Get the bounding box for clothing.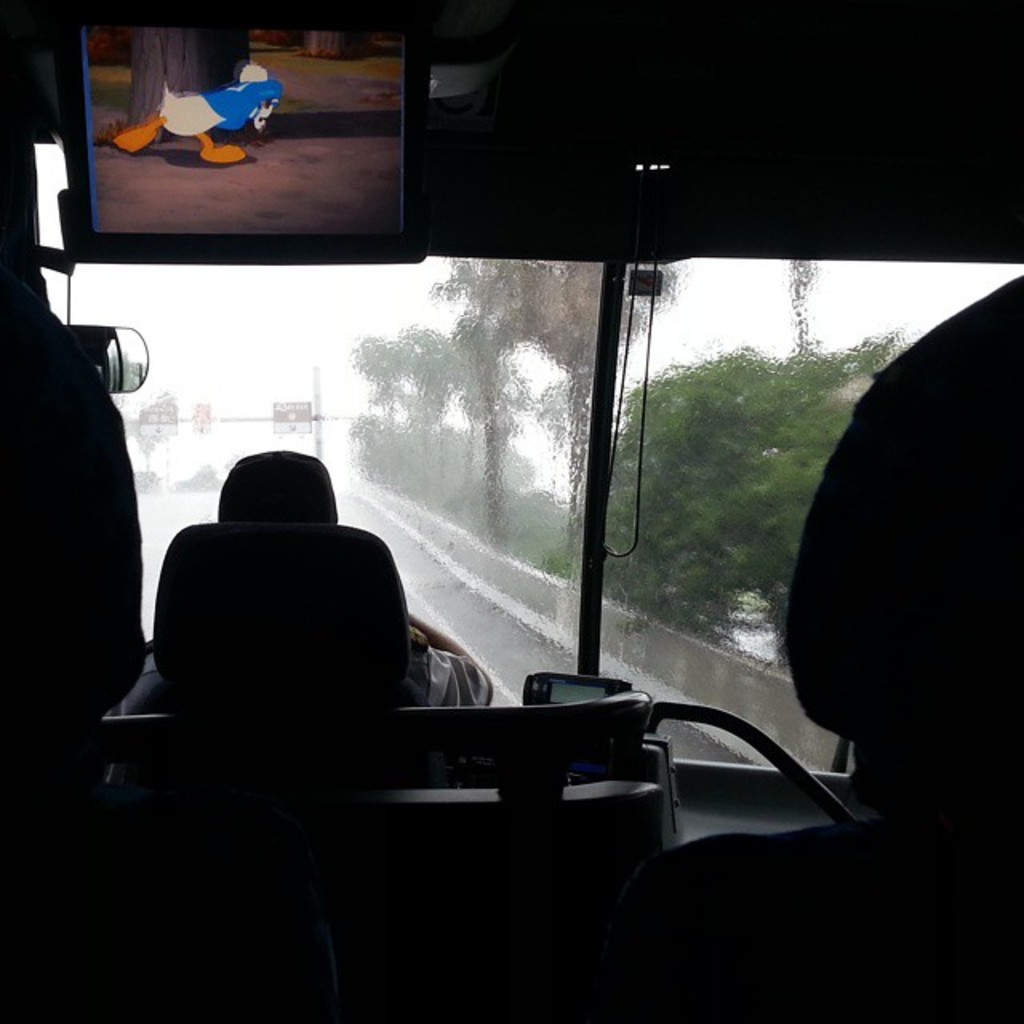
l=106, t=616, r=496, b=715.
